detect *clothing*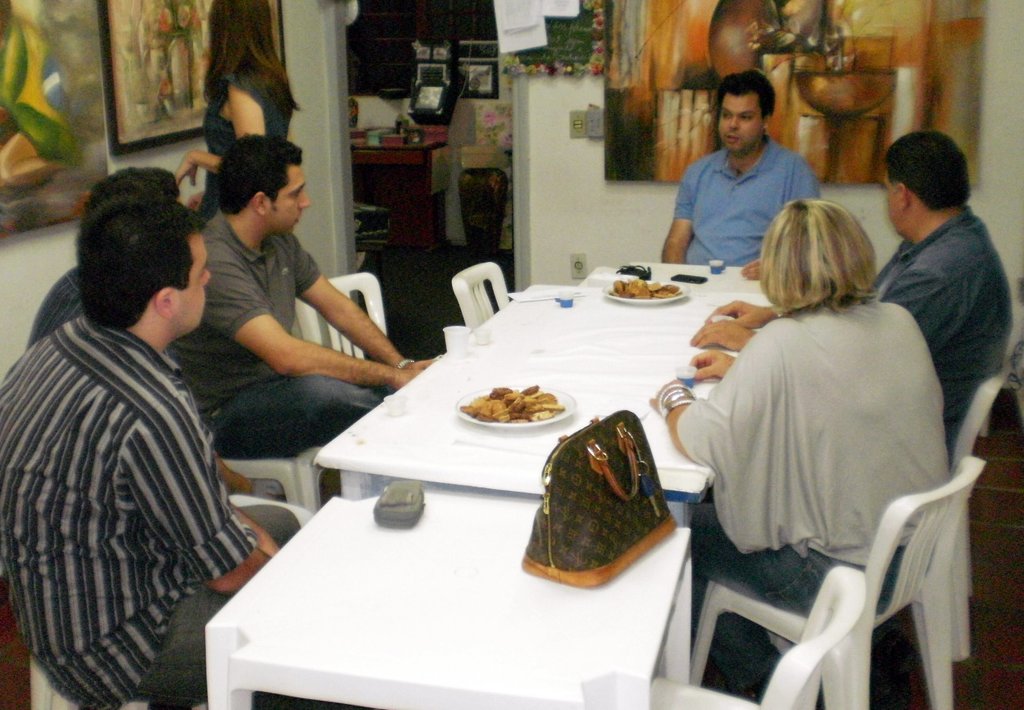
0:318:302:709
